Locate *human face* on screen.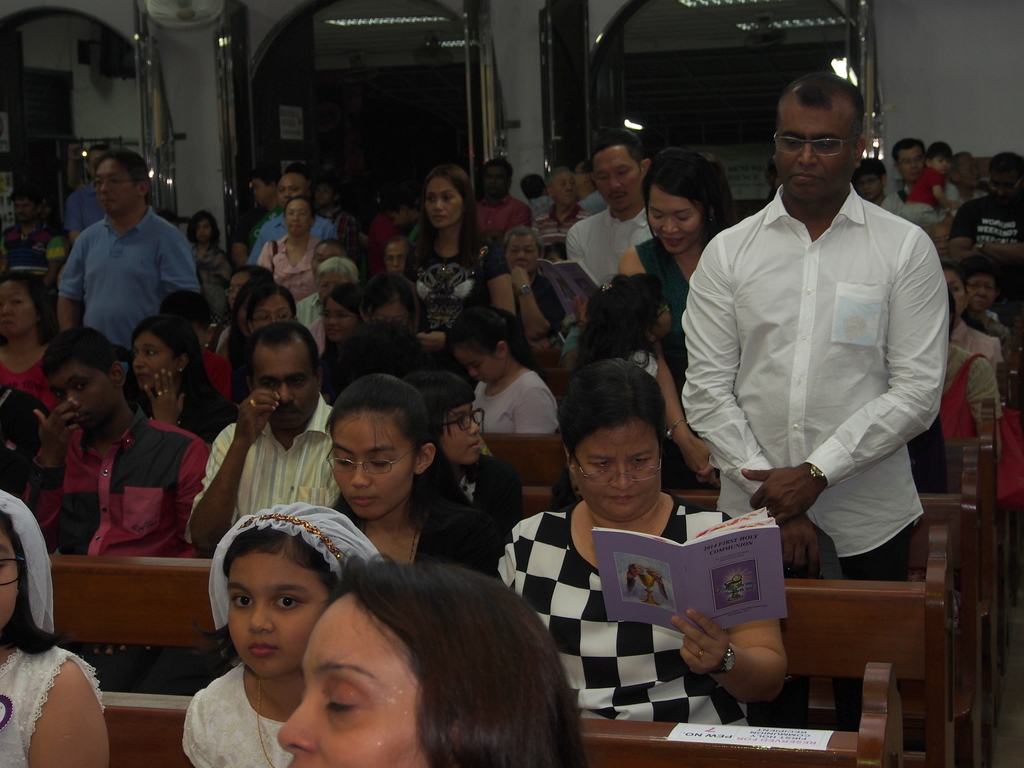
On screen at pyautogui.locateOnScreen(385, 242, 406, 271).
